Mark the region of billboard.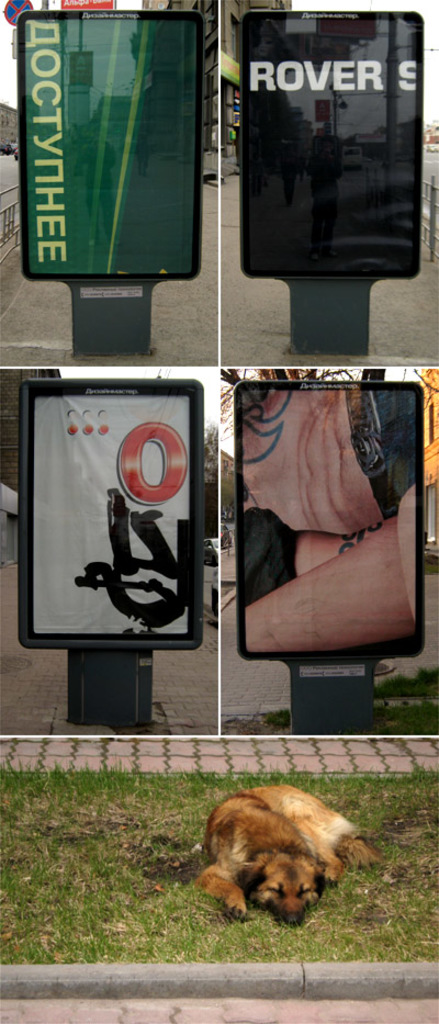
Region: 10 9 201 270.
